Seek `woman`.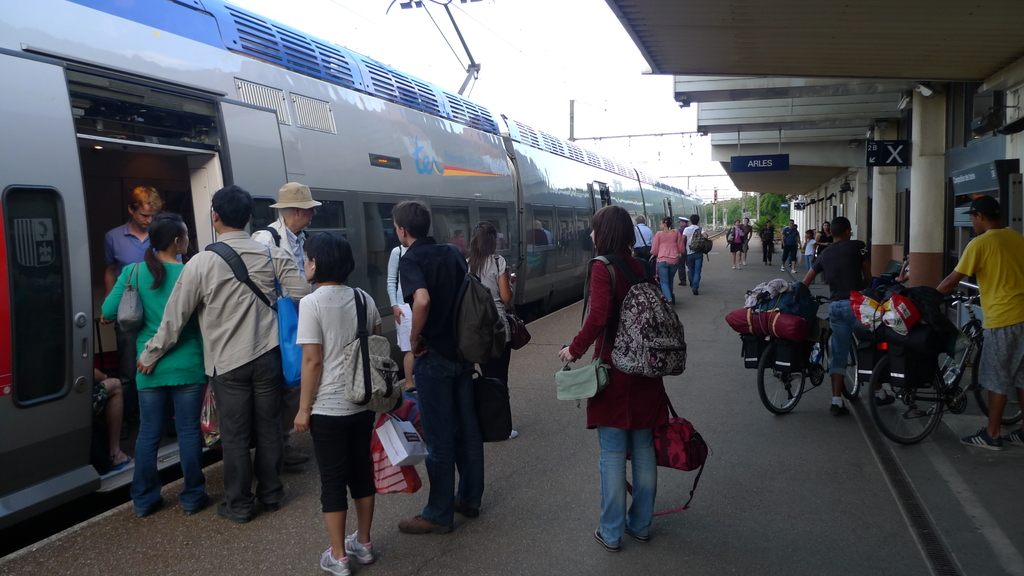
box(642, 218, 687, 305).
